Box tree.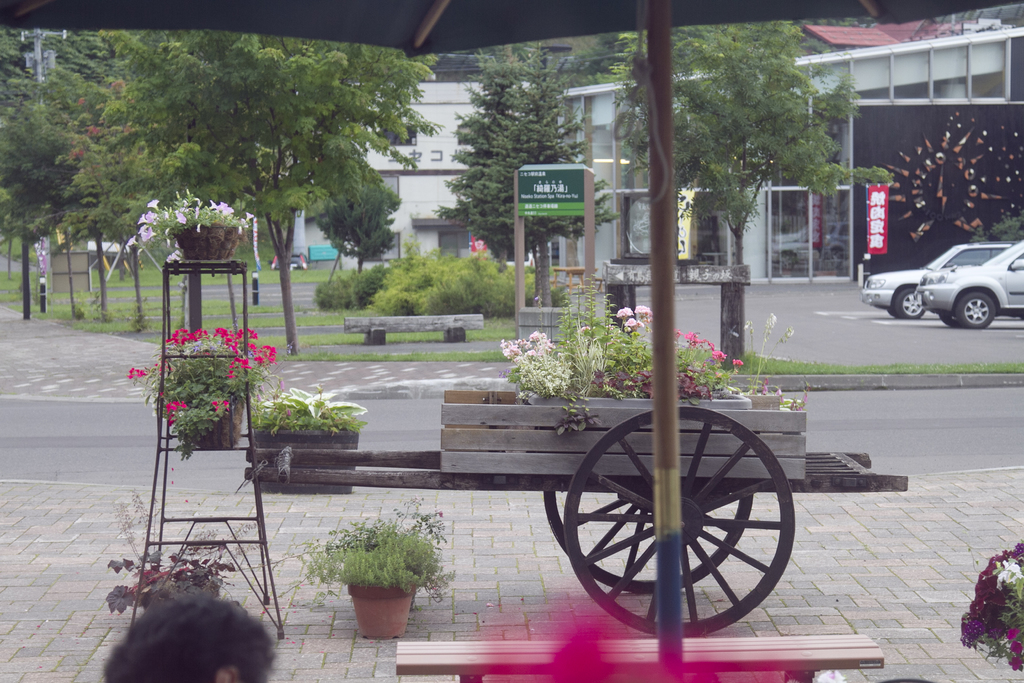
detection(443, 46, 623, 304).
